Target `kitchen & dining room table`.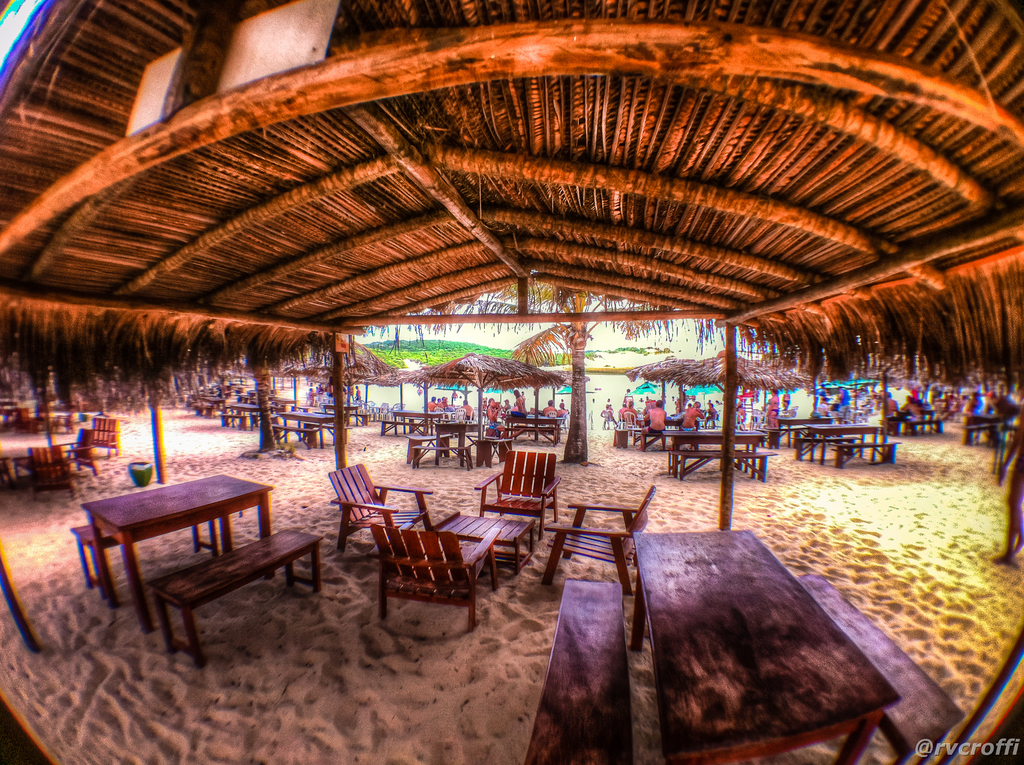
Target region: {"x1": 44, "y1": 460, "x2": 312, "y2": 639}.
